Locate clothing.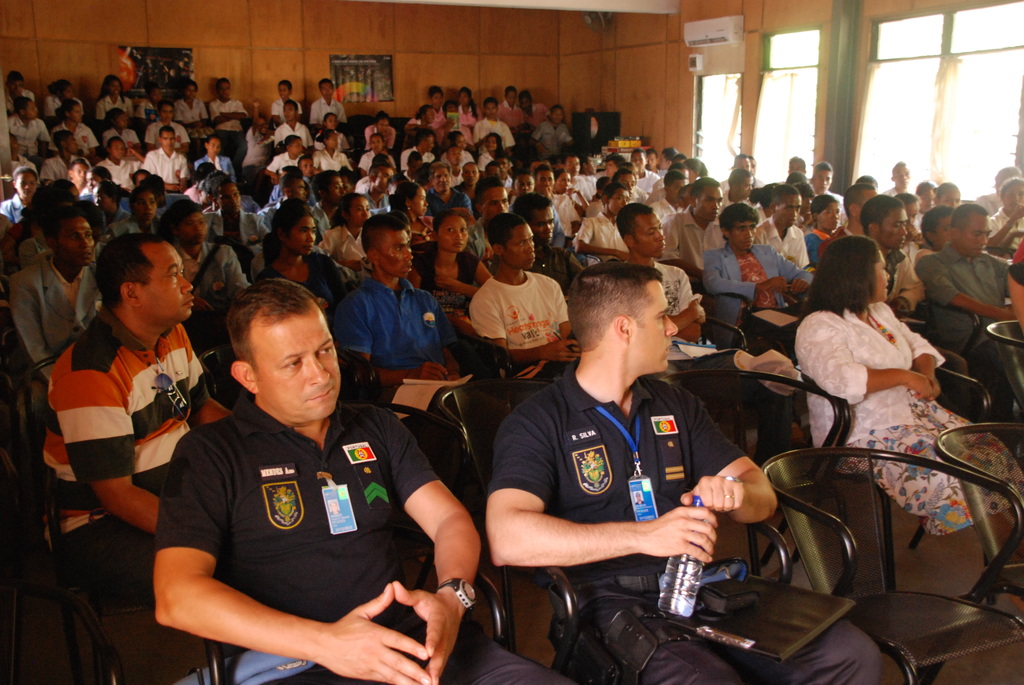
Bounding box: <region>972, 191, 1005, 218</region>.
